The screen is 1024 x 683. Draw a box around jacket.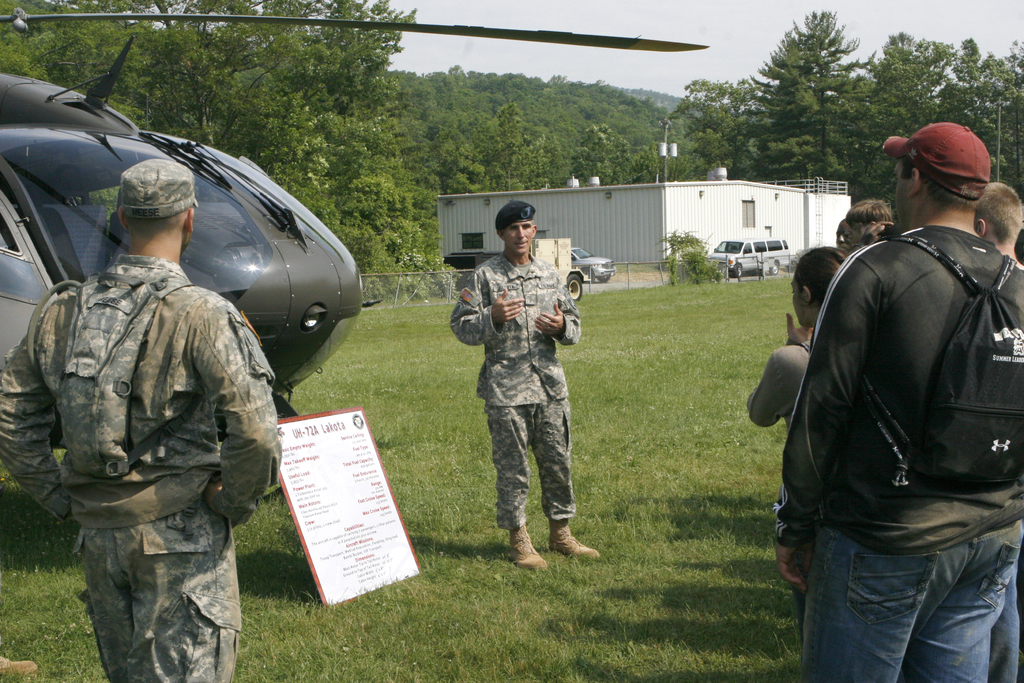
(x1=769, y1=224, x2=1023, y2=548).
